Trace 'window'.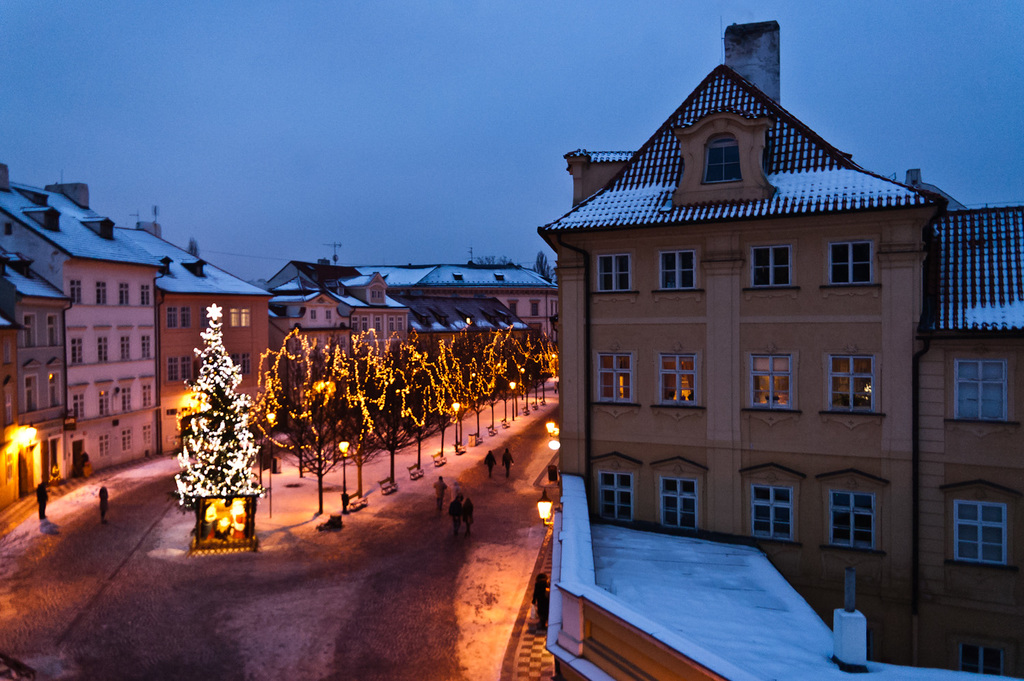
Traced to Rect(180, 305, 191, 333).
